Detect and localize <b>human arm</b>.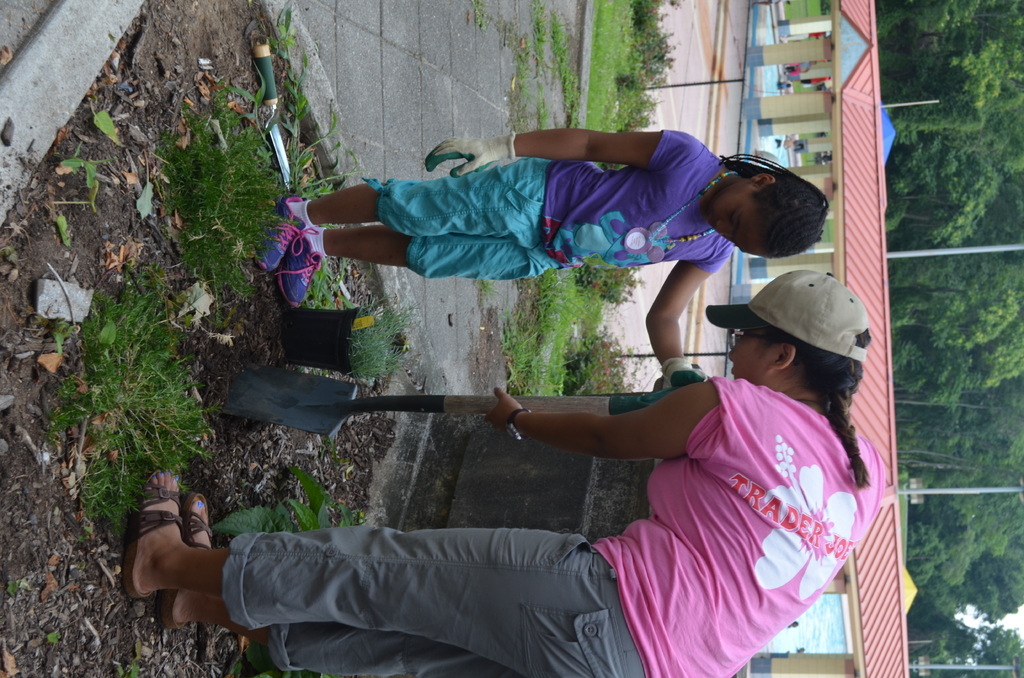
Localized at bbox(637, 259, 708, 373).
